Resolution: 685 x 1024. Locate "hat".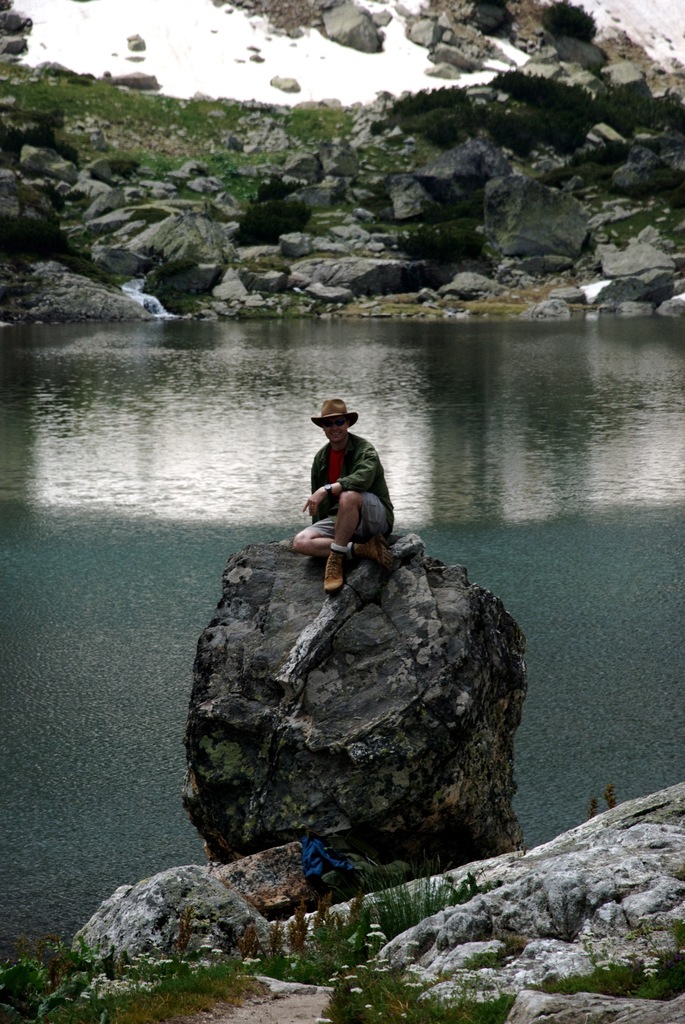
bbox=[313, 400, 358, 424].
